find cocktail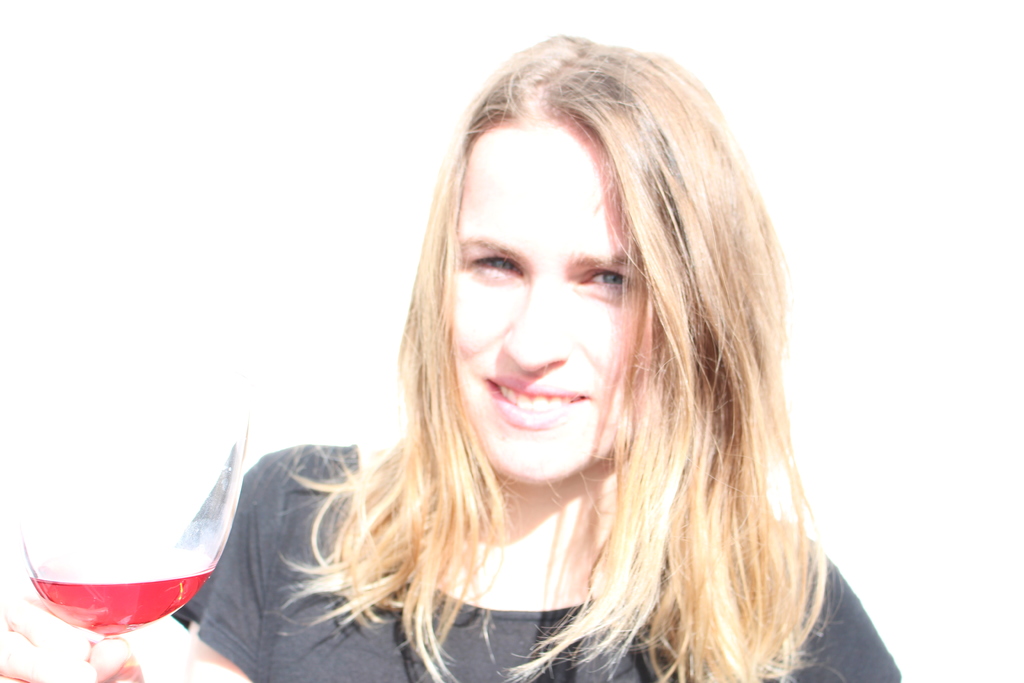
[12, 454, 254, 658]
